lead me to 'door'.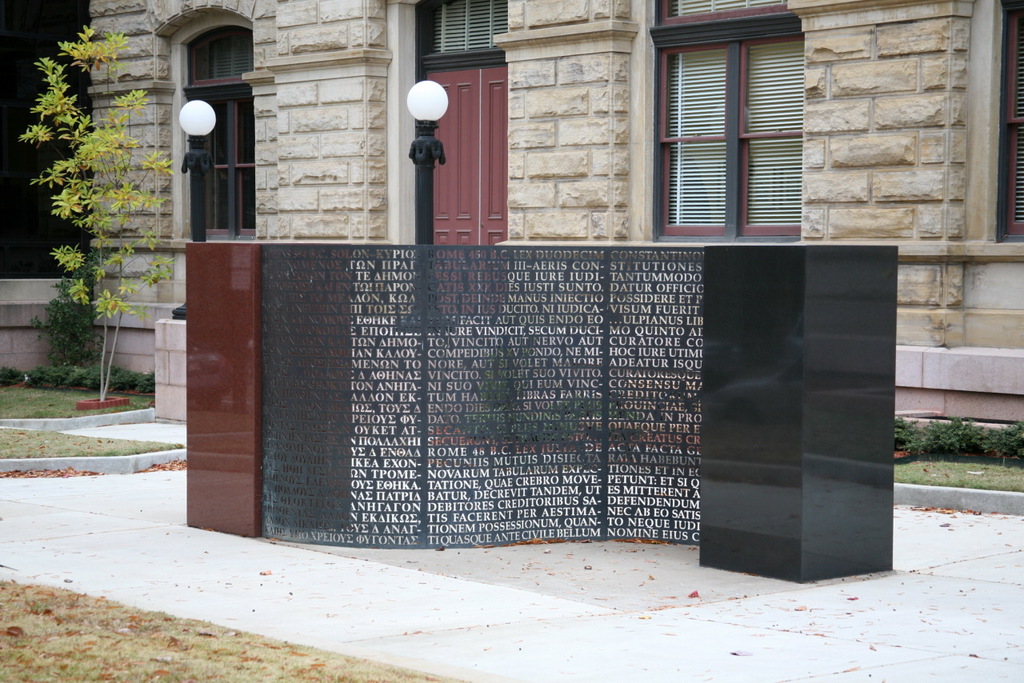
Lead to <bbox>426, 66, 480, 248</bbox>.
